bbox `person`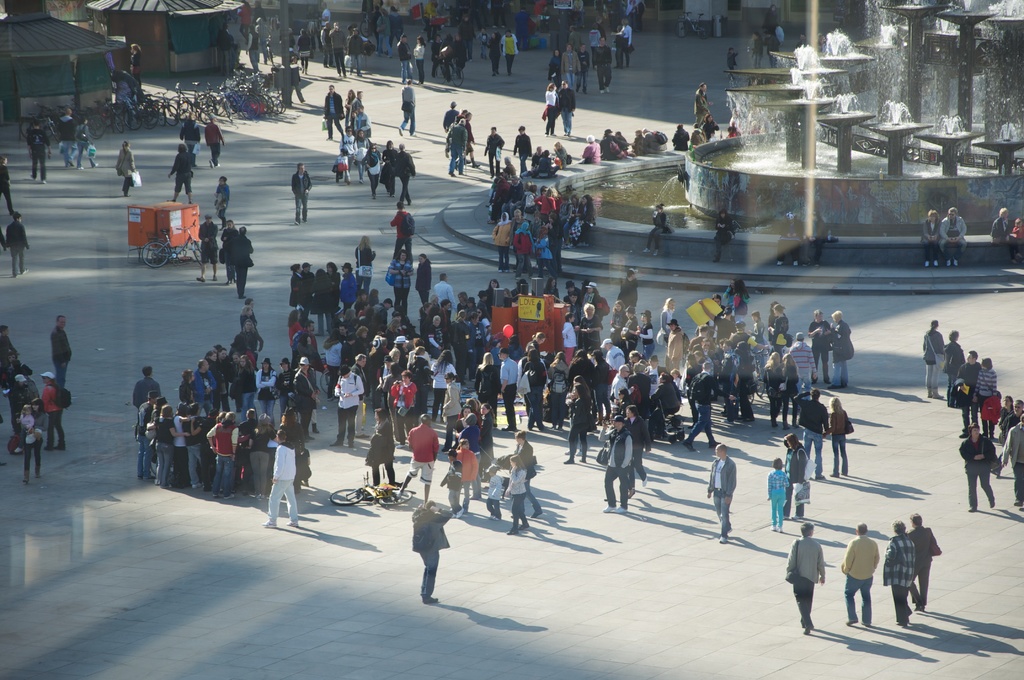
726,278,746,324
